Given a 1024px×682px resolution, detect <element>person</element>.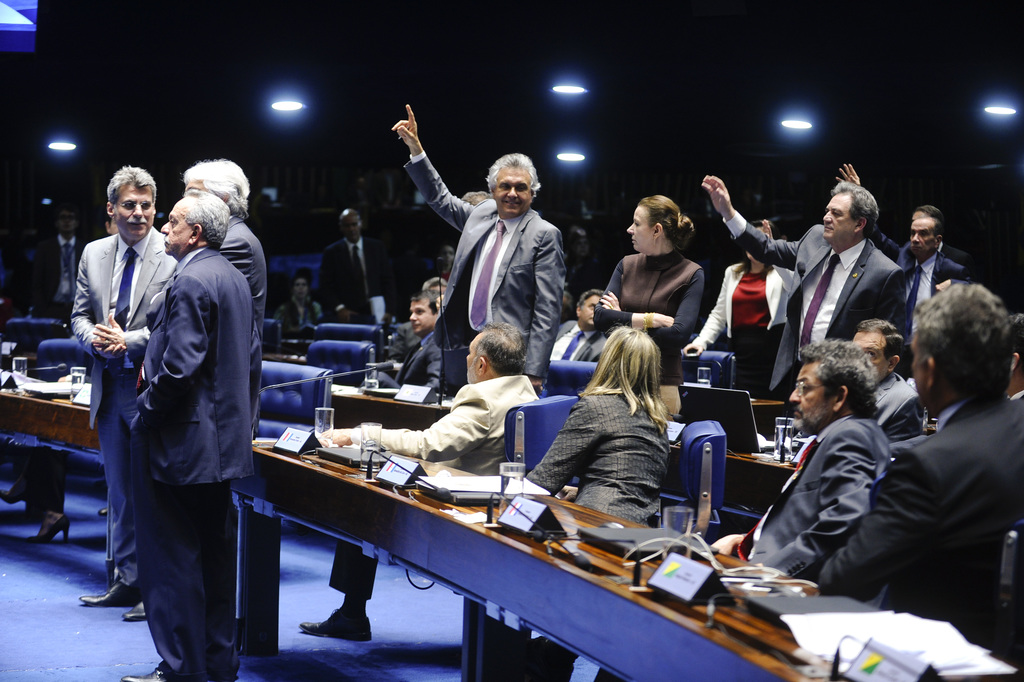
detection(291, 321, 542, 645).
